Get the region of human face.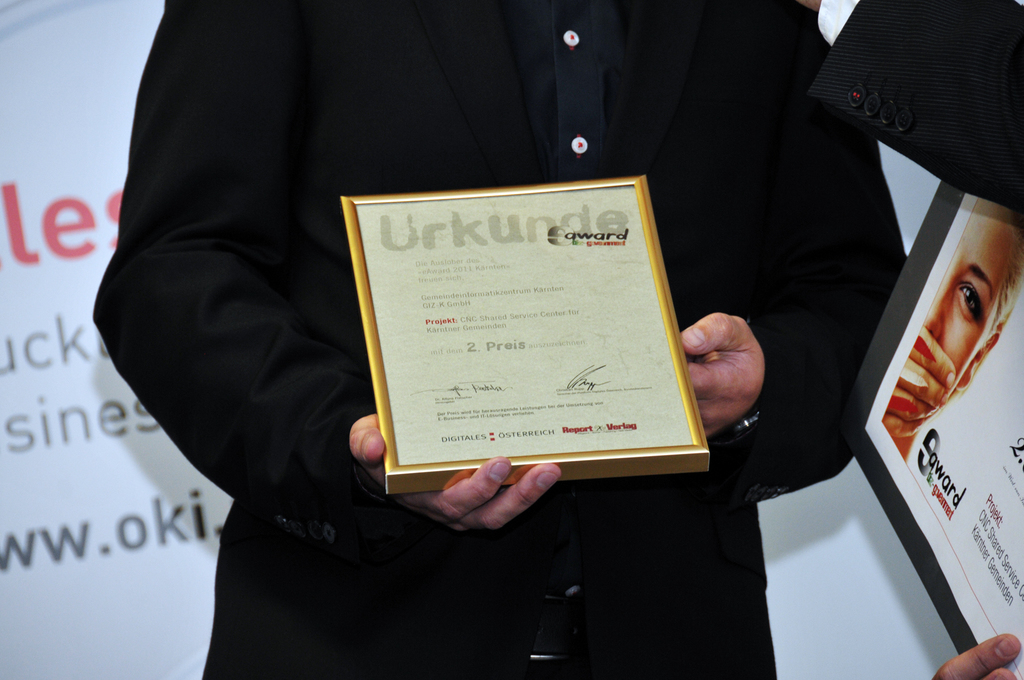
pyautogui.locateOnScreen(925, 197, 1016, 396).
